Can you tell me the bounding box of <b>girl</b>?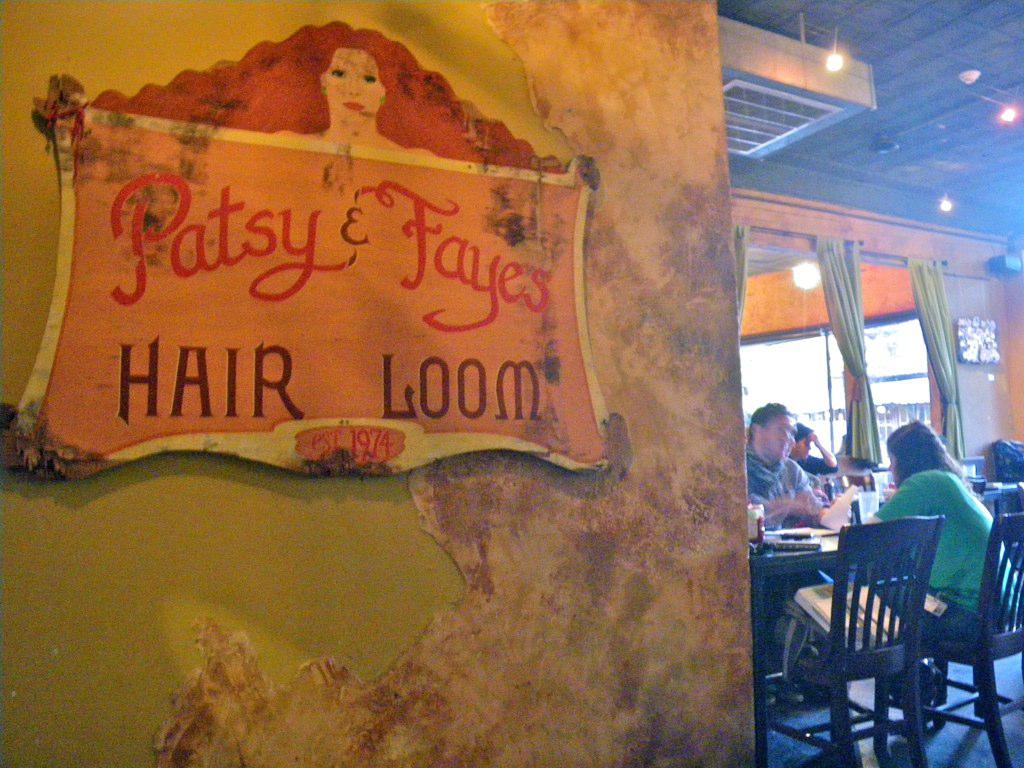
x1=863, y1=412, x2=1023, y2=709.
